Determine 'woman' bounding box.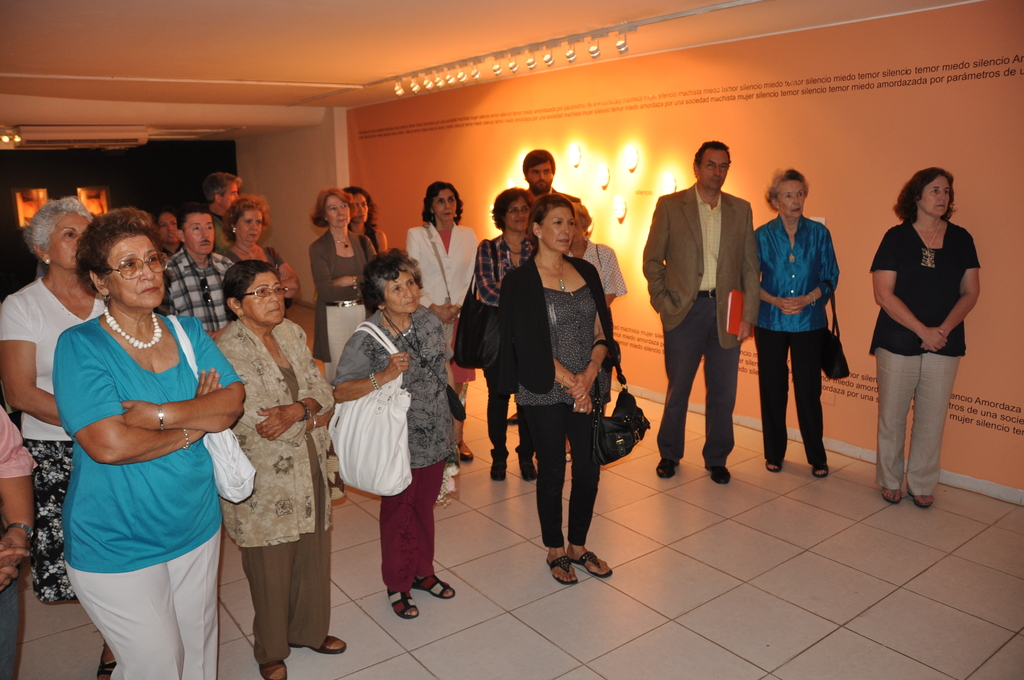
Determined: box=[309, 187, 388, 385].
